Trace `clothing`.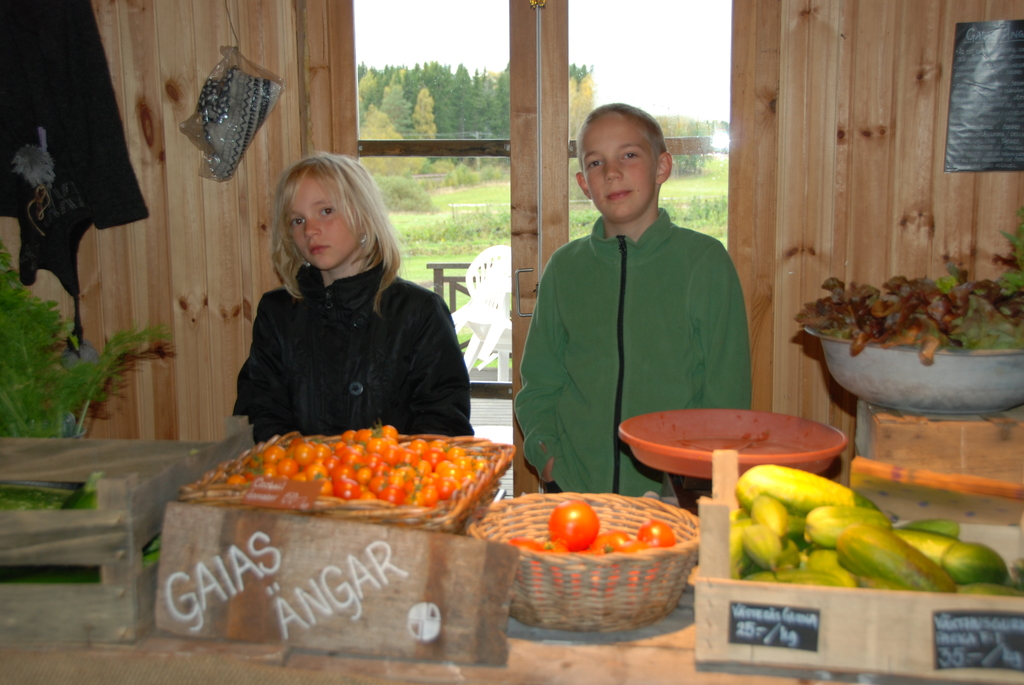
Traced to (left=516, top=210, right=753, bottom=504).
